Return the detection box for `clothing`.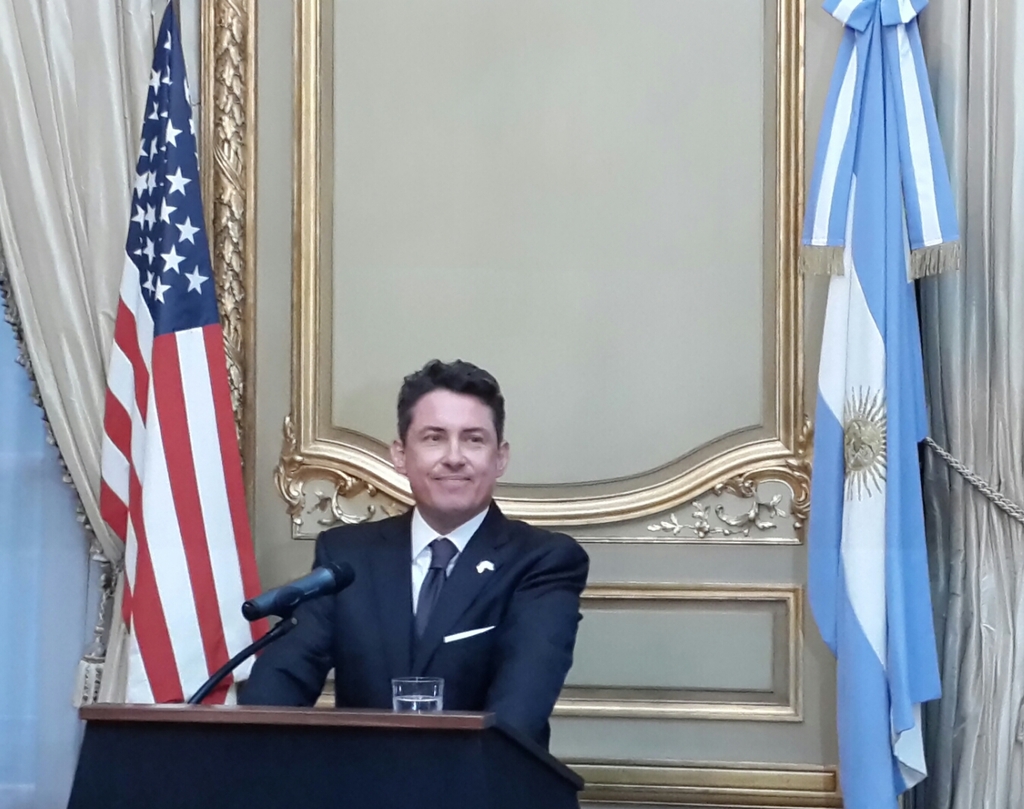
bbox=[226, 463, 592, 749].
